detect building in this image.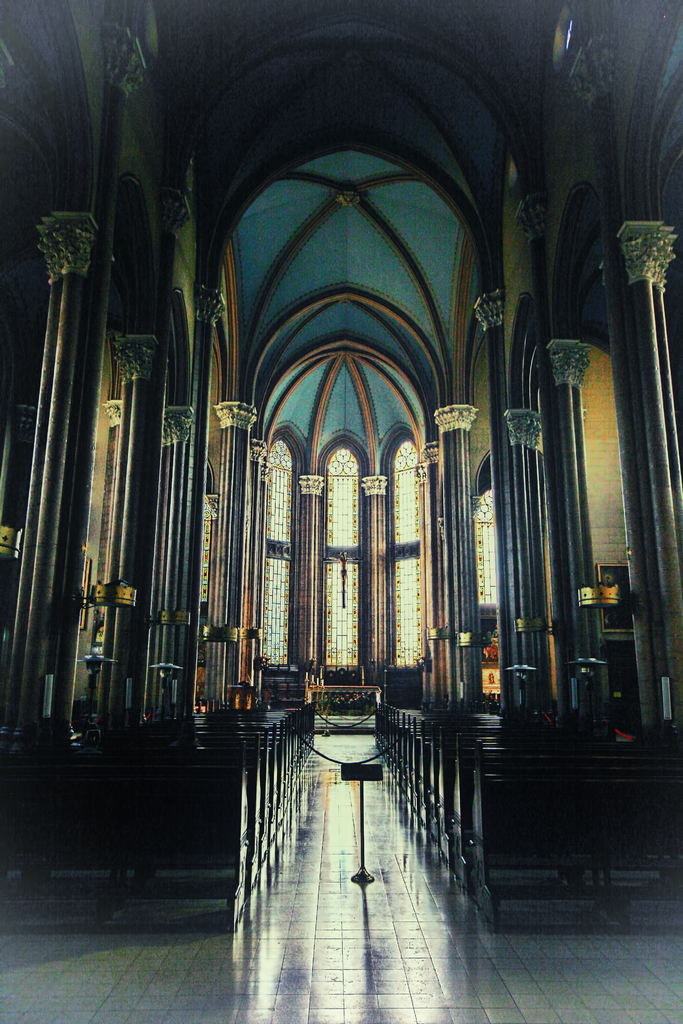
Detection: [0,0,682,1023].
